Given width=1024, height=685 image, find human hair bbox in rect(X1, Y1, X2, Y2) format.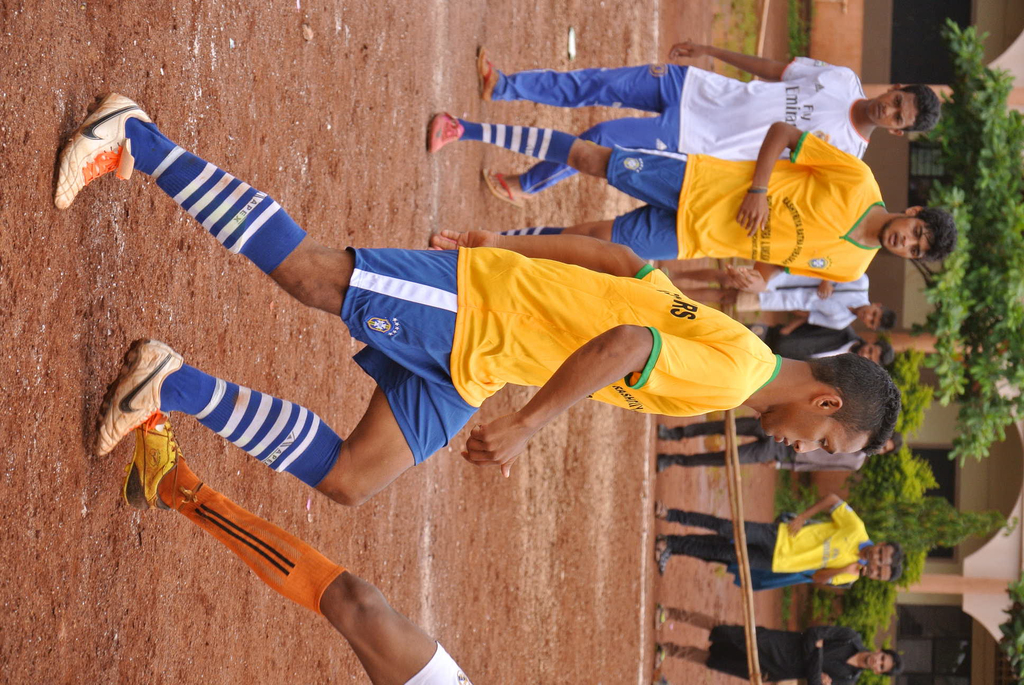
rect(875, 648, 901, 675).
